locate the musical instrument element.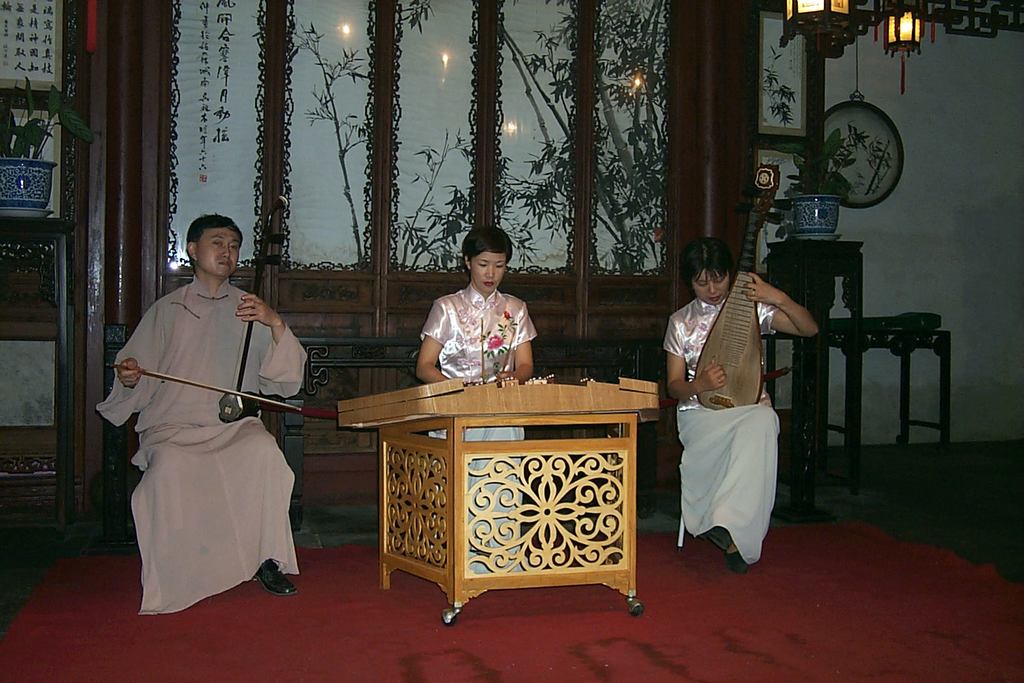
Element bbox: bbox(337, 369, 667, 430).
